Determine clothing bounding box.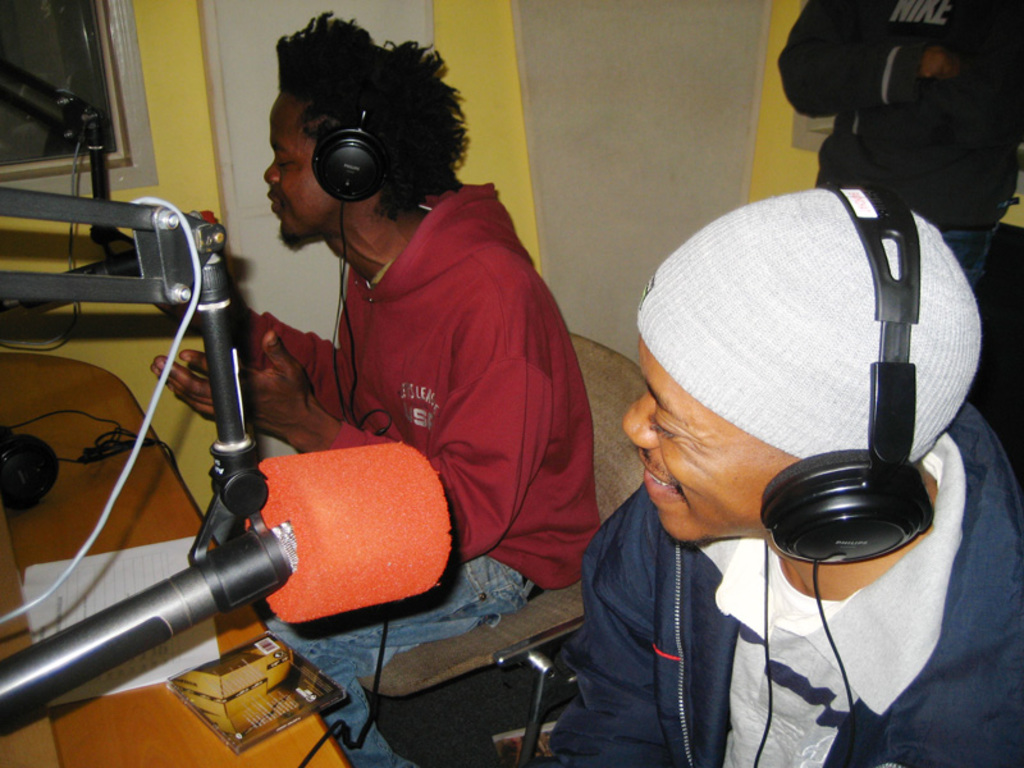
Determined: region(270, 554, 526, 767).
